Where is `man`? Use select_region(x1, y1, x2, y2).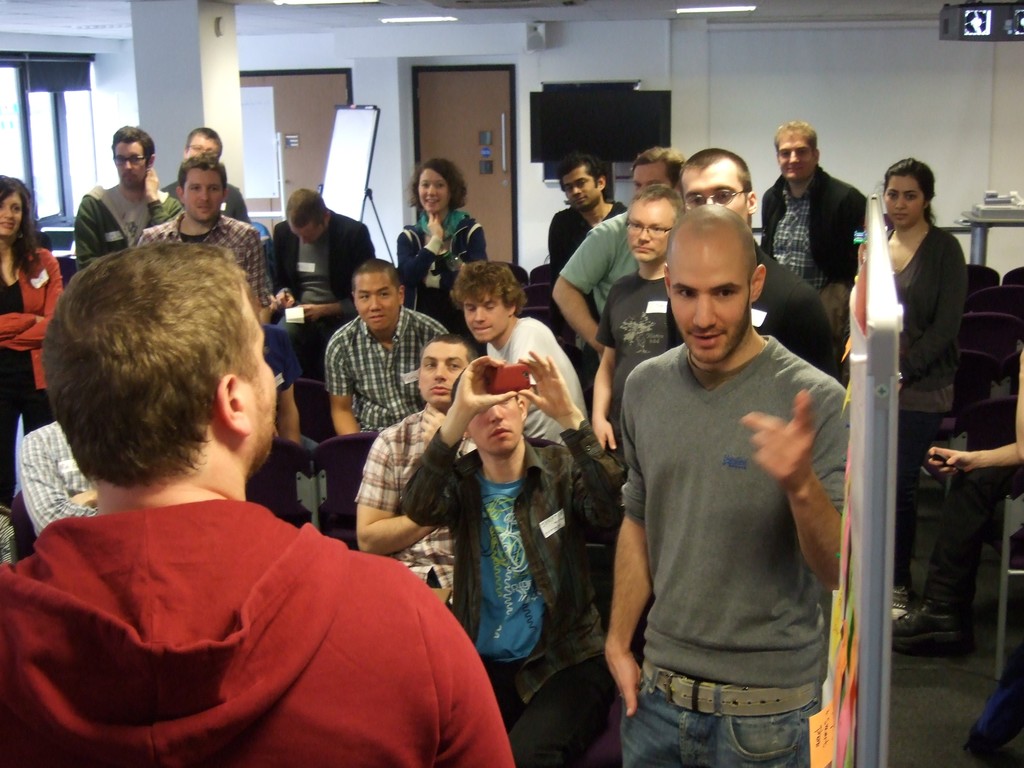
select_region(449, 250, 588, 448).
